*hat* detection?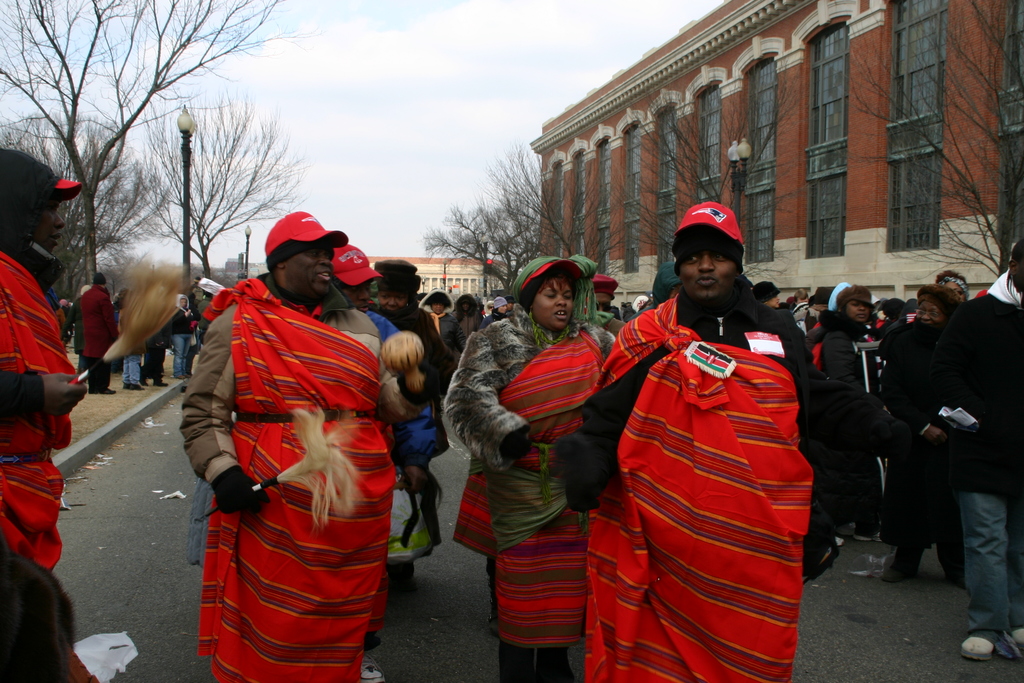
261,205,351,269
